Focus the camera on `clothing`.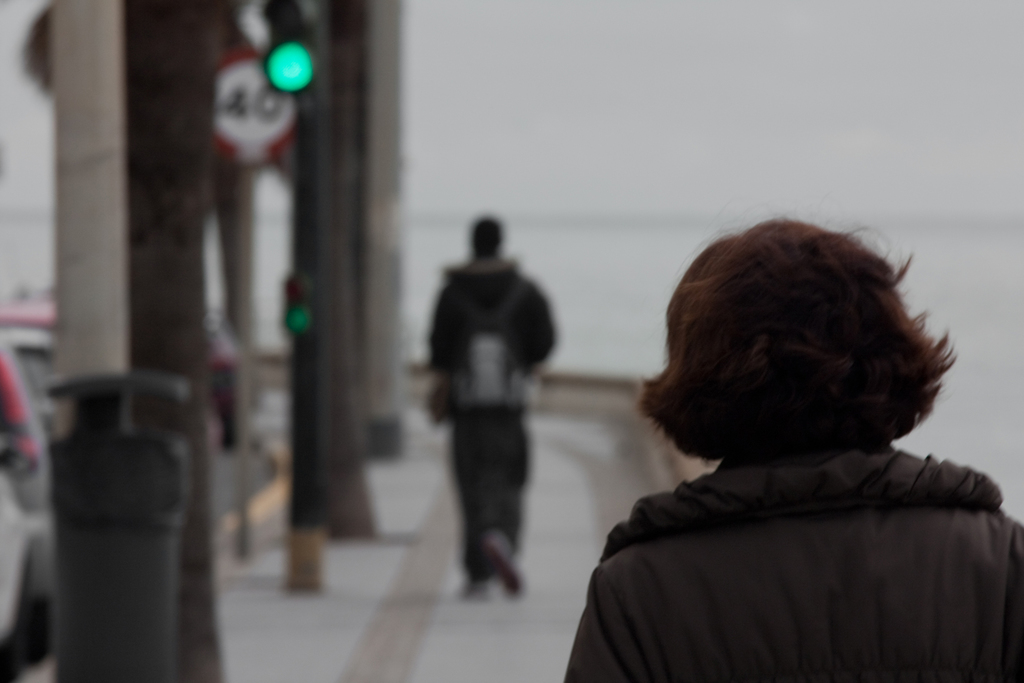
Focus region: detection(552, 372, 1023, 676).
